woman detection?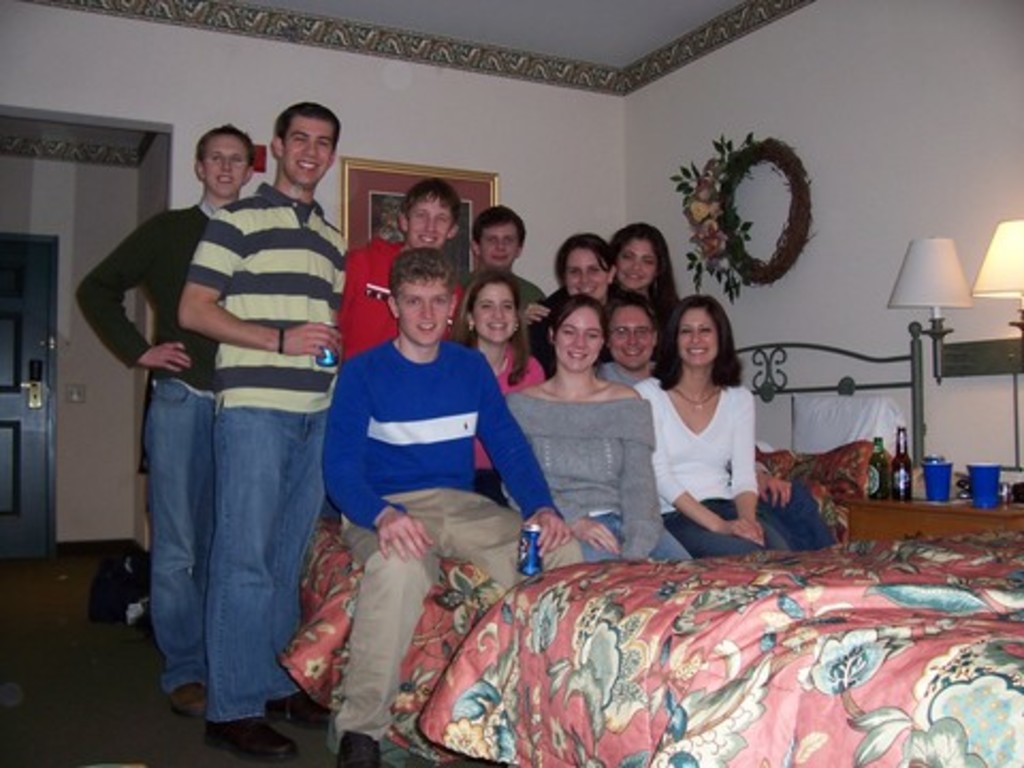
bbox=(461, 271, 550, 495)
